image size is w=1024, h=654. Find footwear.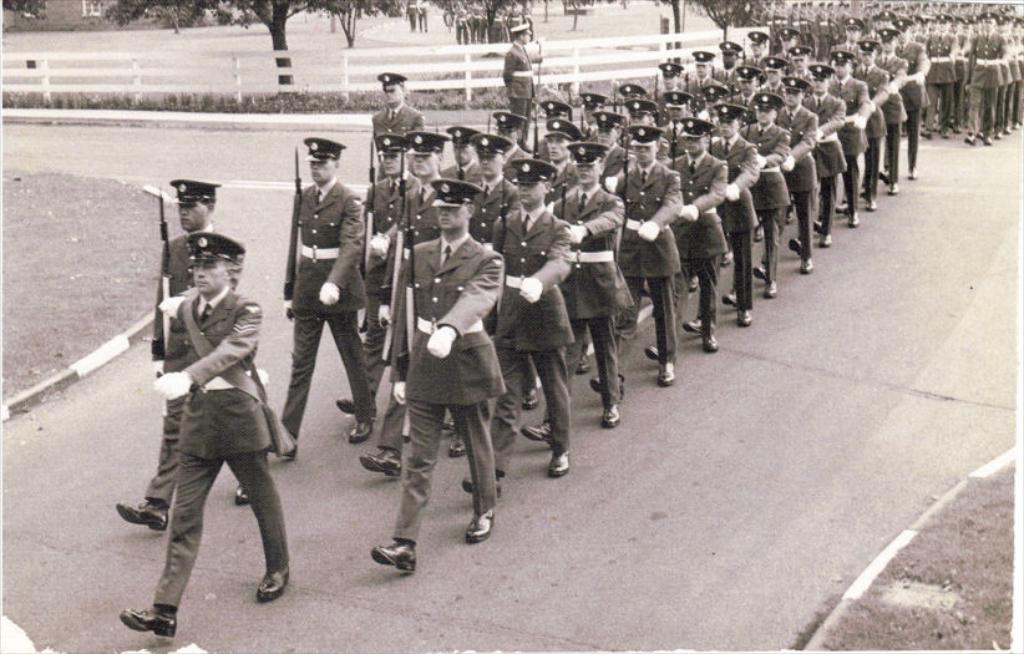
{"x1": 832, "y1": 202, "x2": 846, "y2": 216}.
